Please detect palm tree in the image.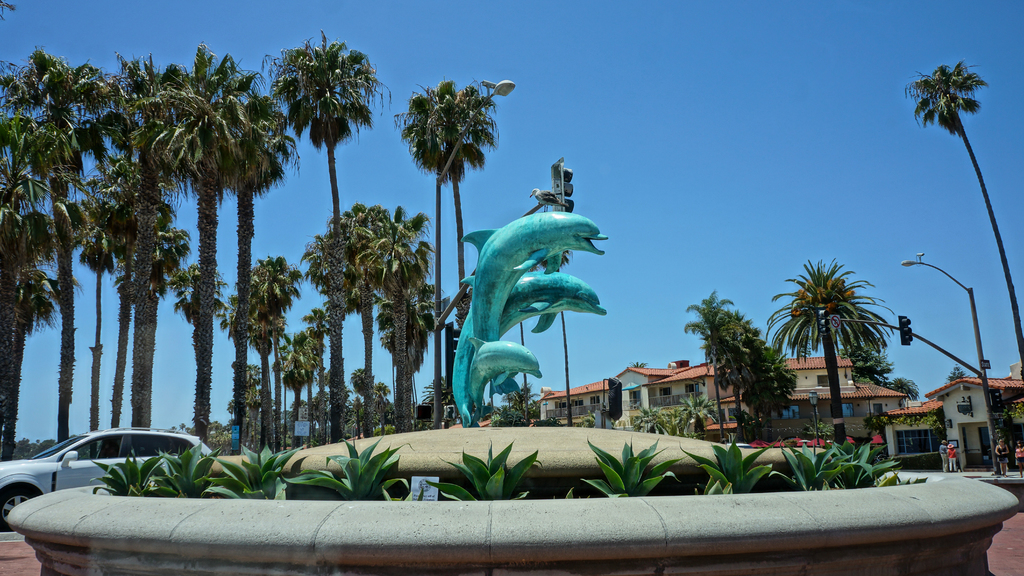
783 256 885 419.
